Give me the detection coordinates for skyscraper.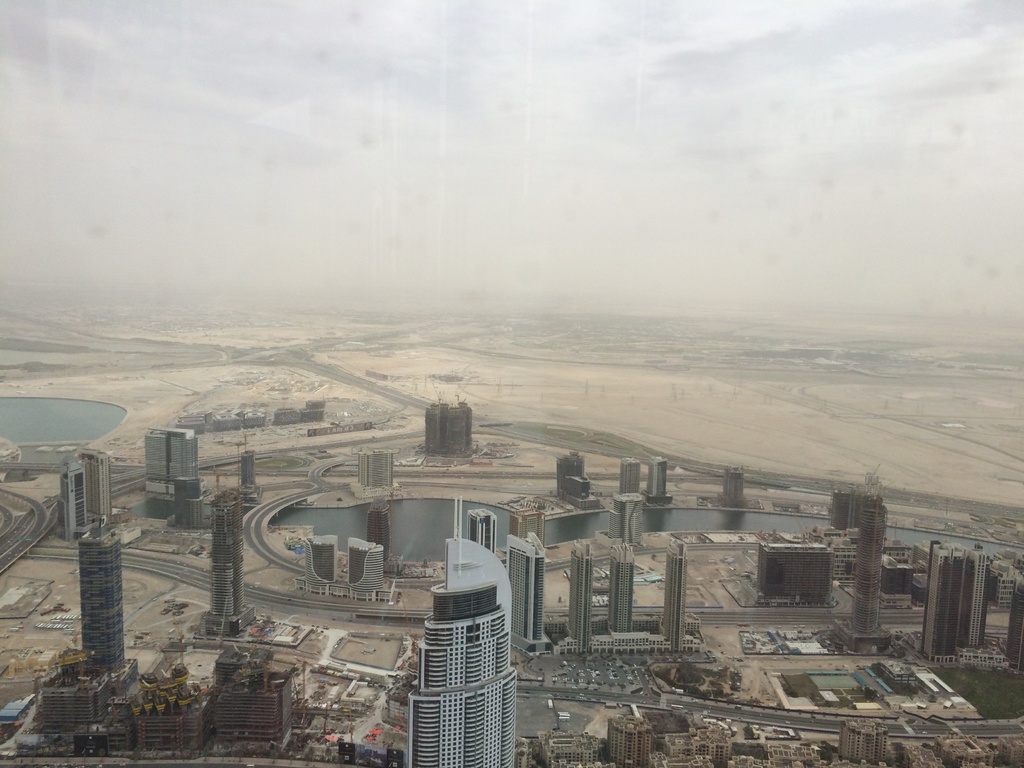
x1=646 y1=455 x2=673 y2=506.
